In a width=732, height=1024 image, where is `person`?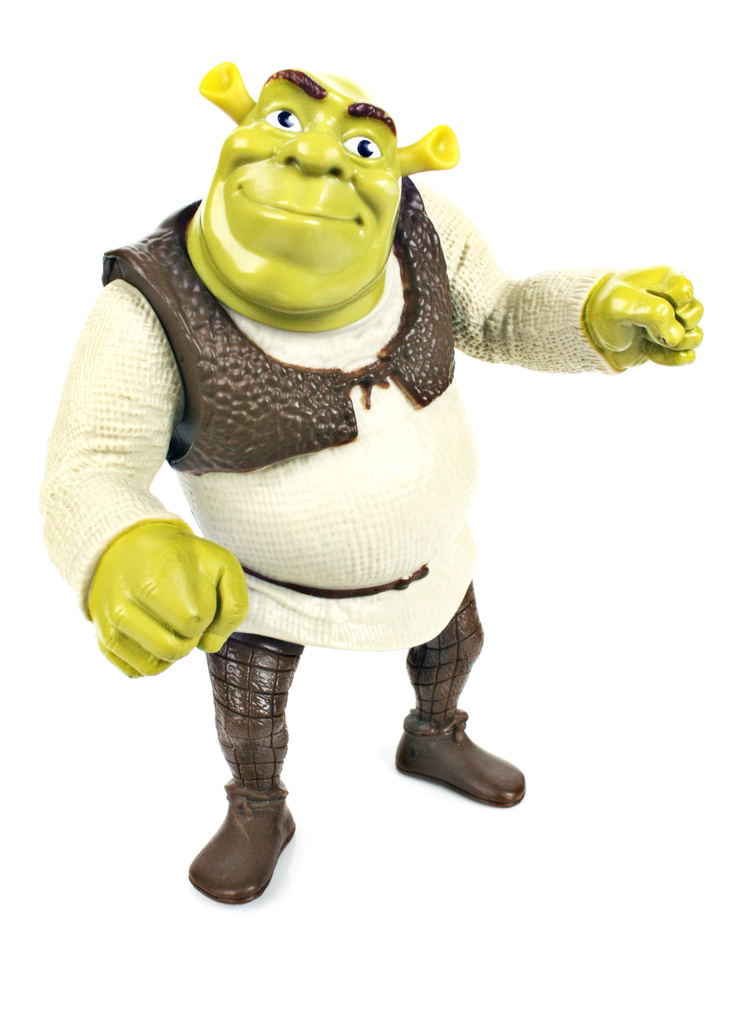
[40, 69, 699, 906].
